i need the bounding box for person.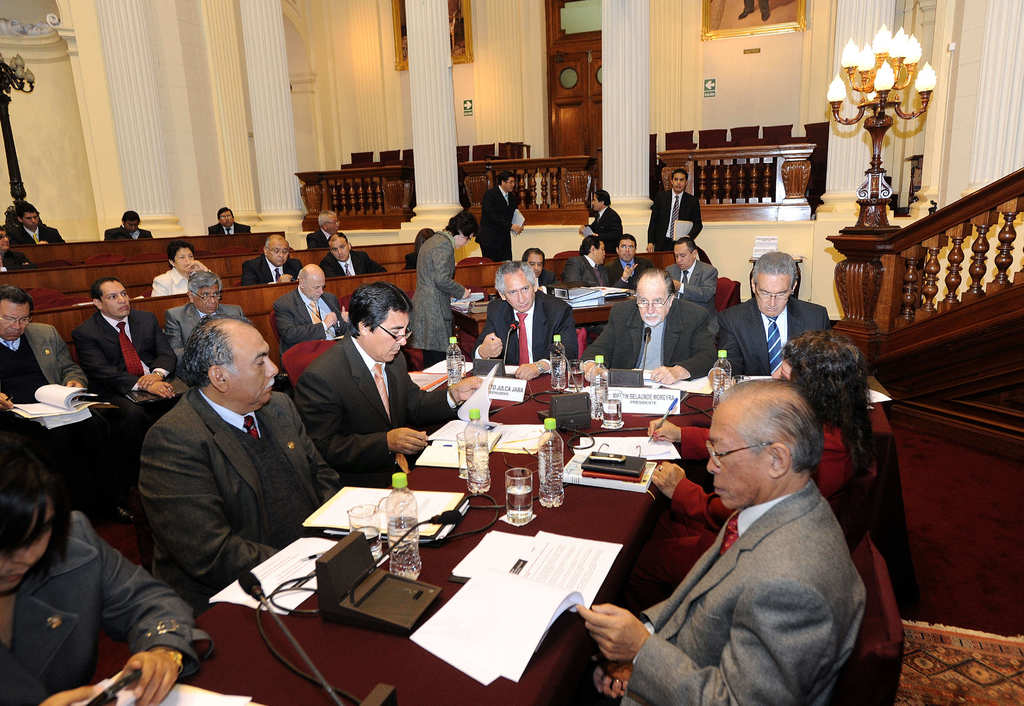
Here it is: box=[0, 278, 78, 407].
